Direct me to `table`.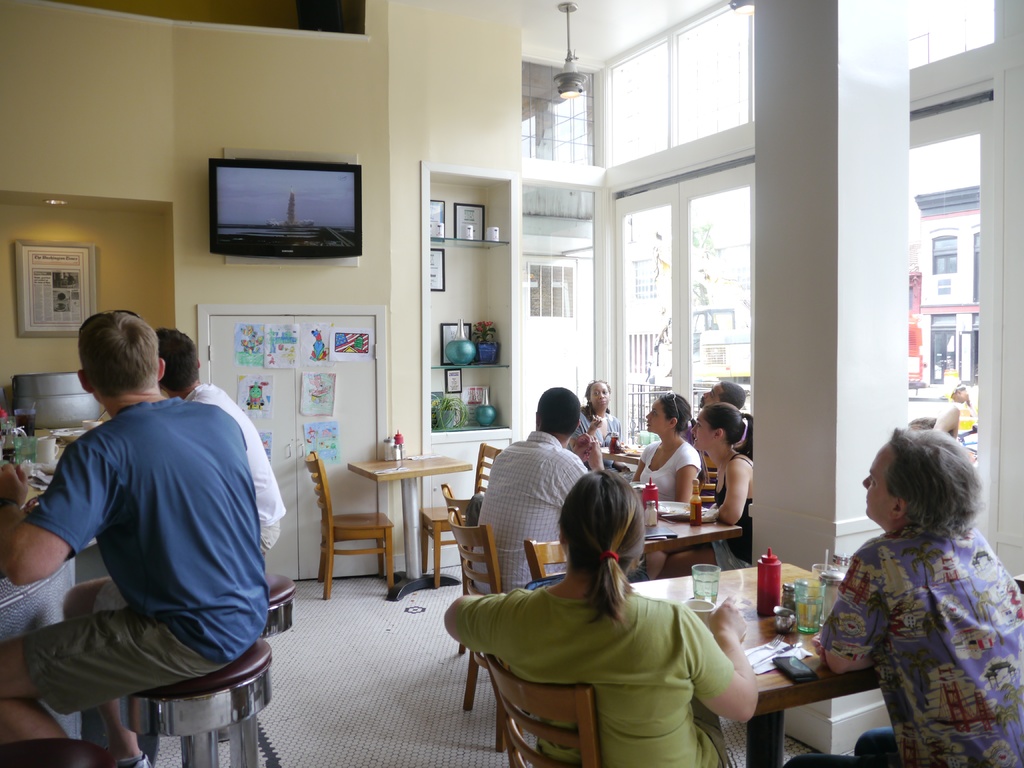
Direction: bbox=(348, 452, 472, 603).
